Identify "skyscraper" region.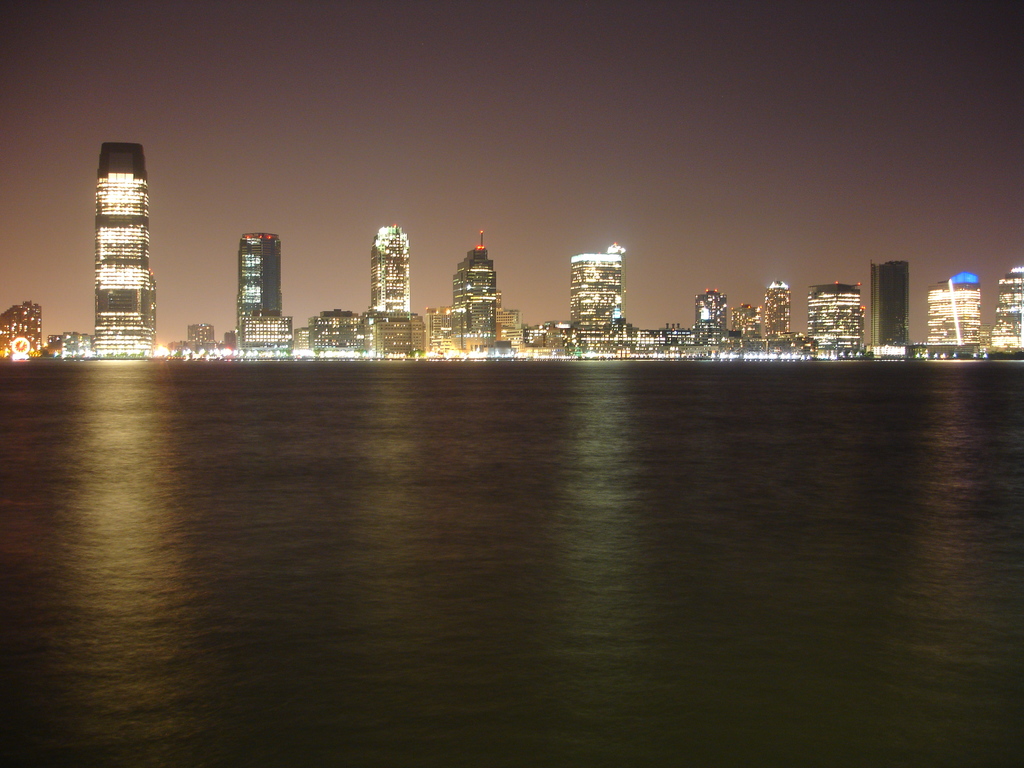
Region: <bbox>731, 296, 764, 352</bbox>.
